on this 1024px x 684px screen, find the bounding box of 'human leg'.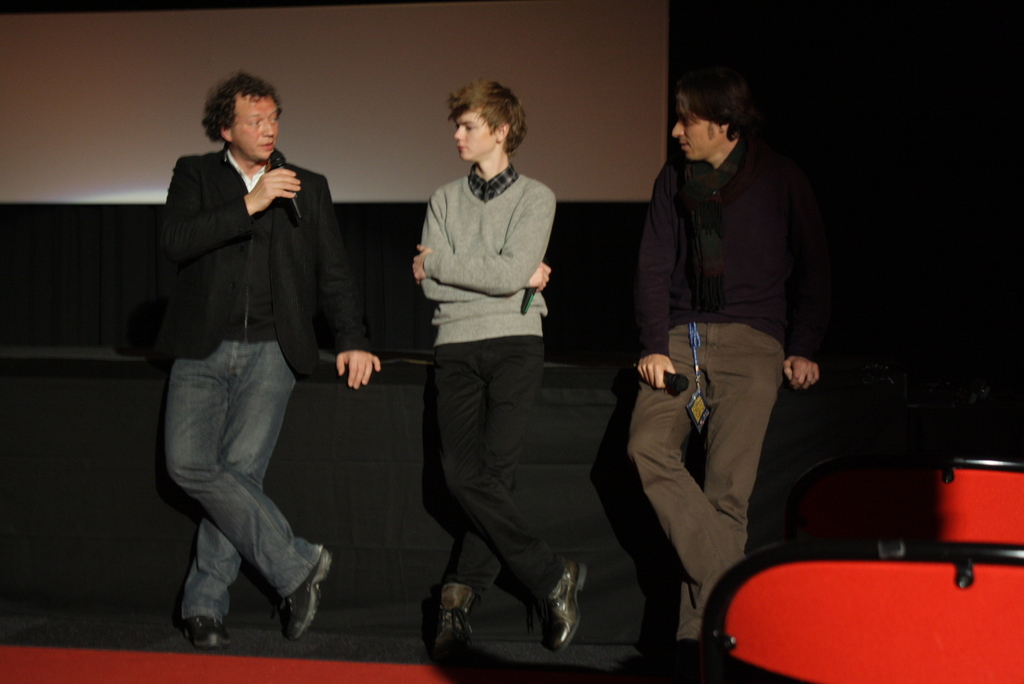
Bounding box: box(427, 334, 546, 662).
